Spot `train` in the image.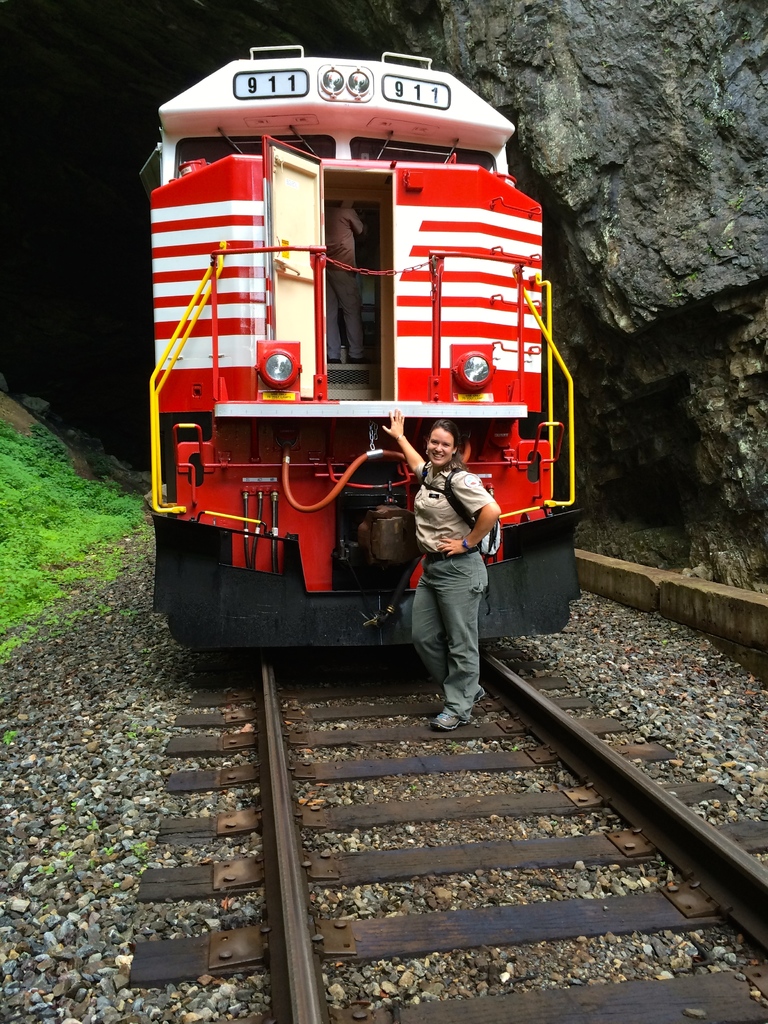
`train` found at <region>143, 46, 583, 664</region>.
